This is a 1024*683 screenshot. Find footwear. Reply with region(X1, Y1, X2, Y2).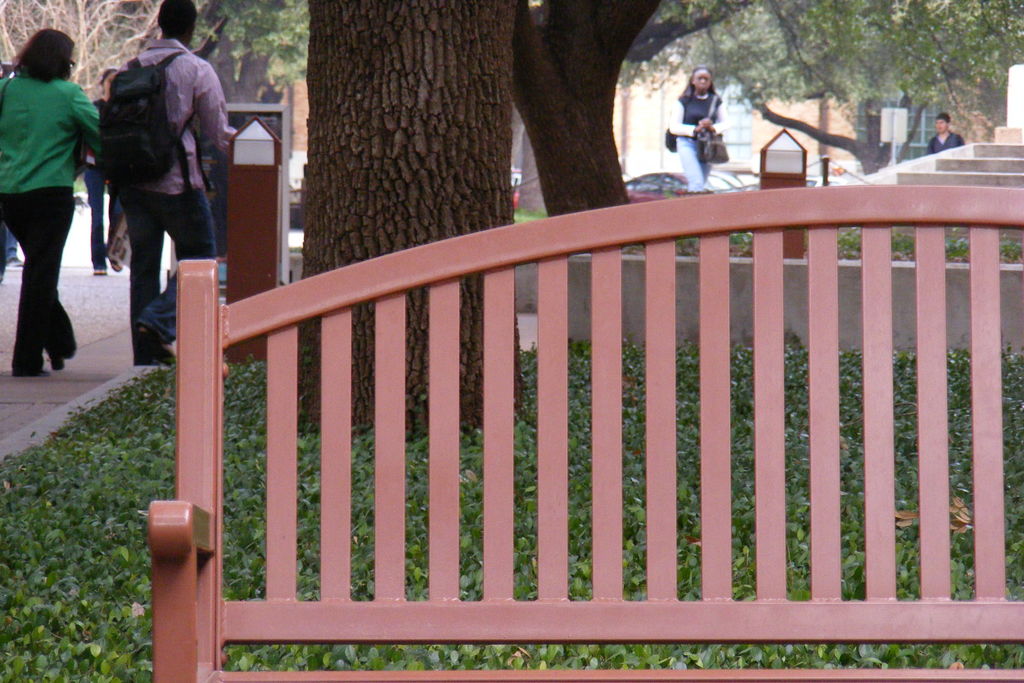
region(53, 353, 66, 373).
